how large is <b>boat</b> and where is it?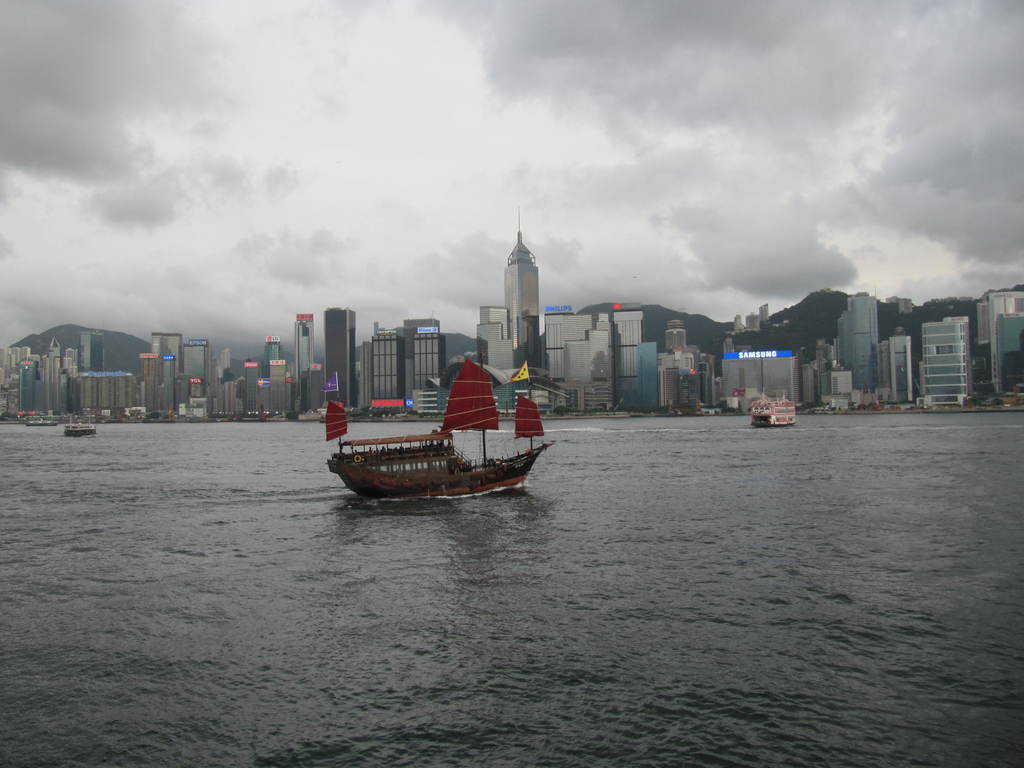
Bounding box: 312:372:577:502.
